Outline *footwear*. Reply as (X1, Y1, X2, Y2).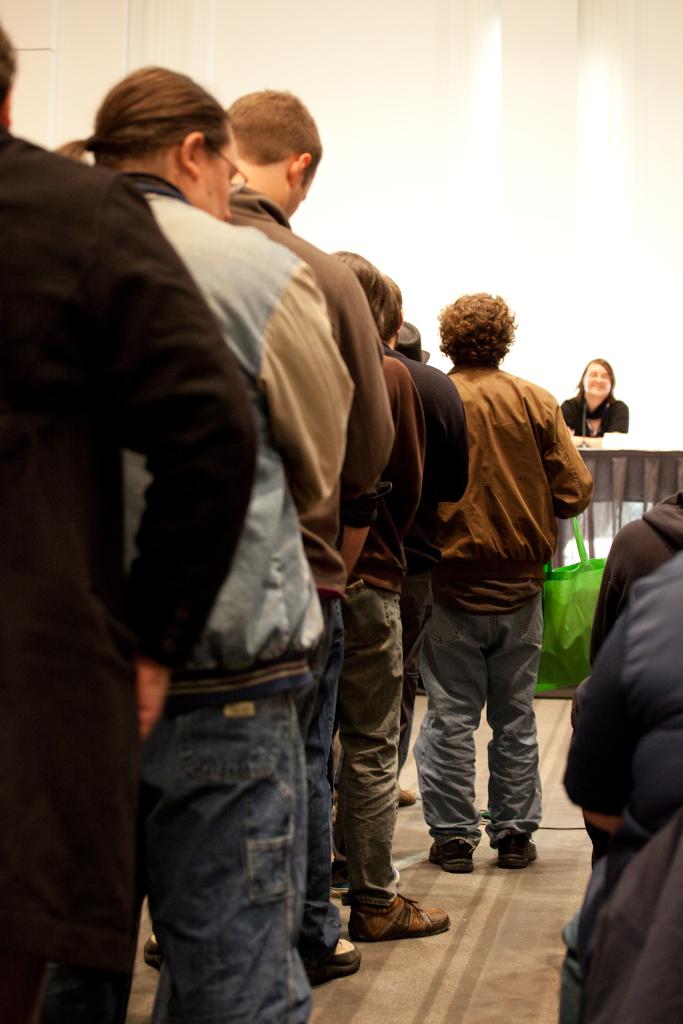
(355, 886, 442, 955).
